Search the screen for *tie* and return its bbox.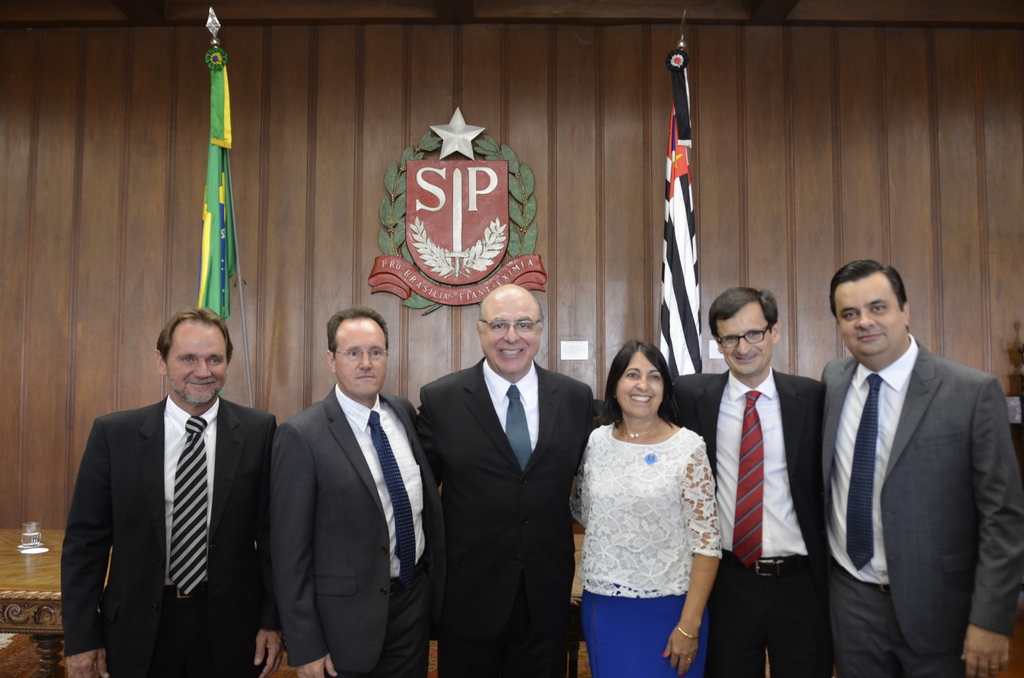
Found: (x1=735, y1=389, x2=764, y2=570).
